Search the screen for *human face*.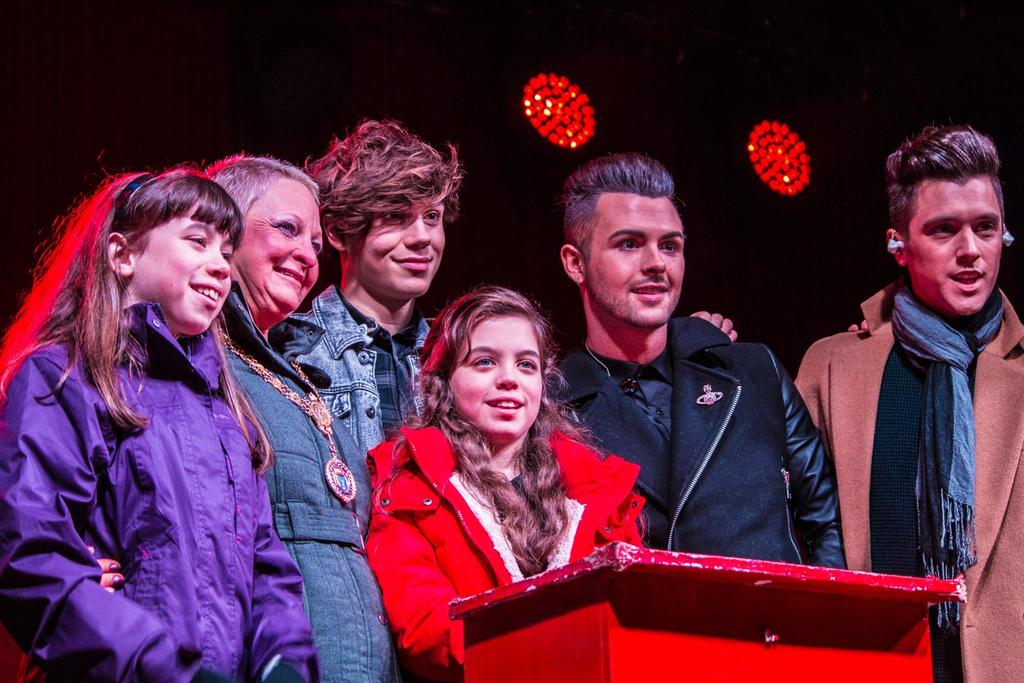
Found at <region>233, 175, 333, 297</region>.
